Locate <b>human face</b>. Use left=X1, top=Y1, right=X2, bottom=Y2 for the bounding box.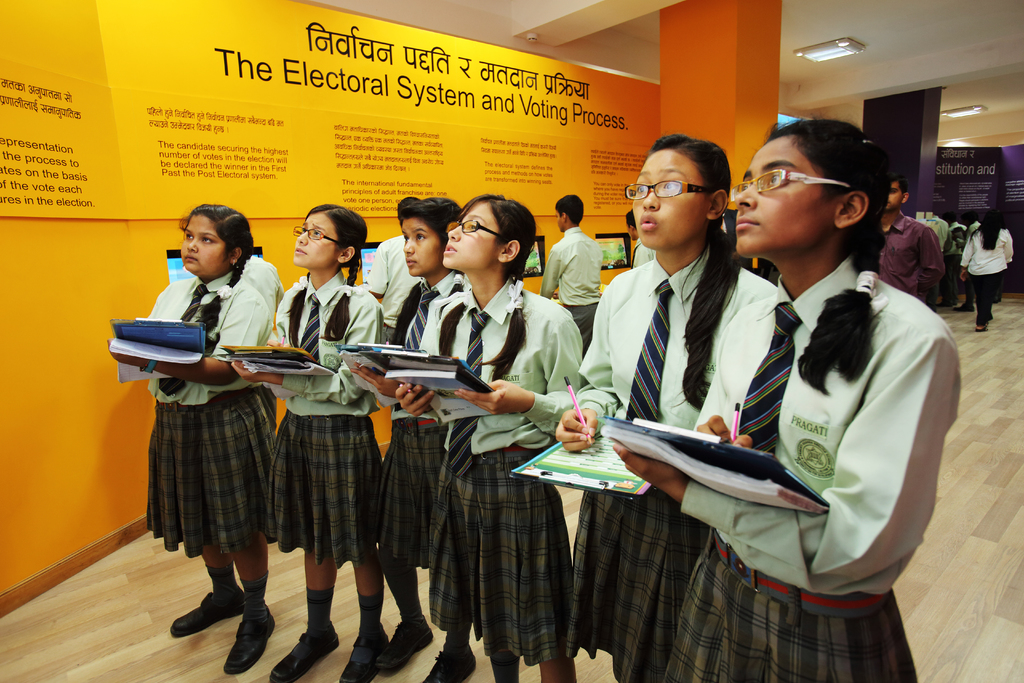
left=444, top=202, right=504, bottom=274.
